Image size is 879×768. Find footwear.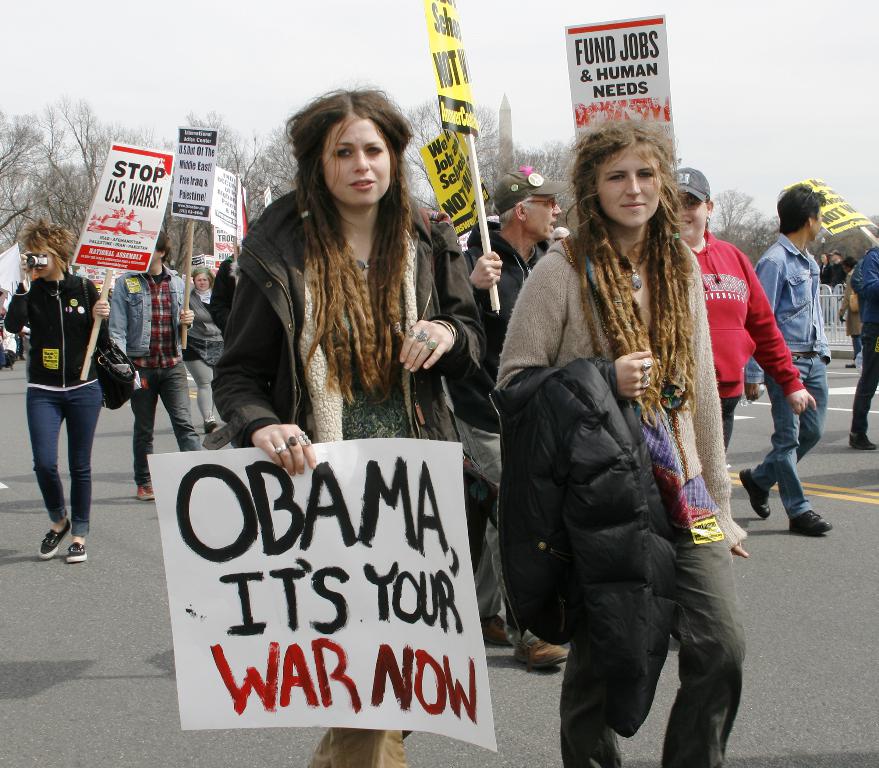
848,429,878,448.
